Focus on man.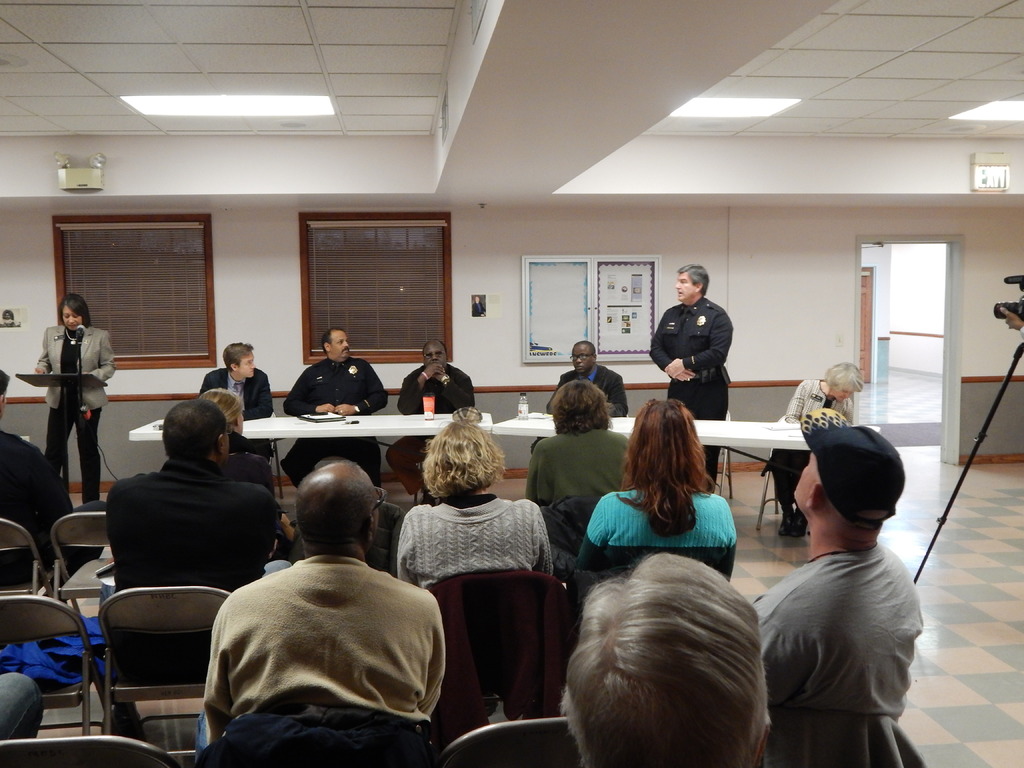
Focused at l=104, t=398, r=283, b=738.
